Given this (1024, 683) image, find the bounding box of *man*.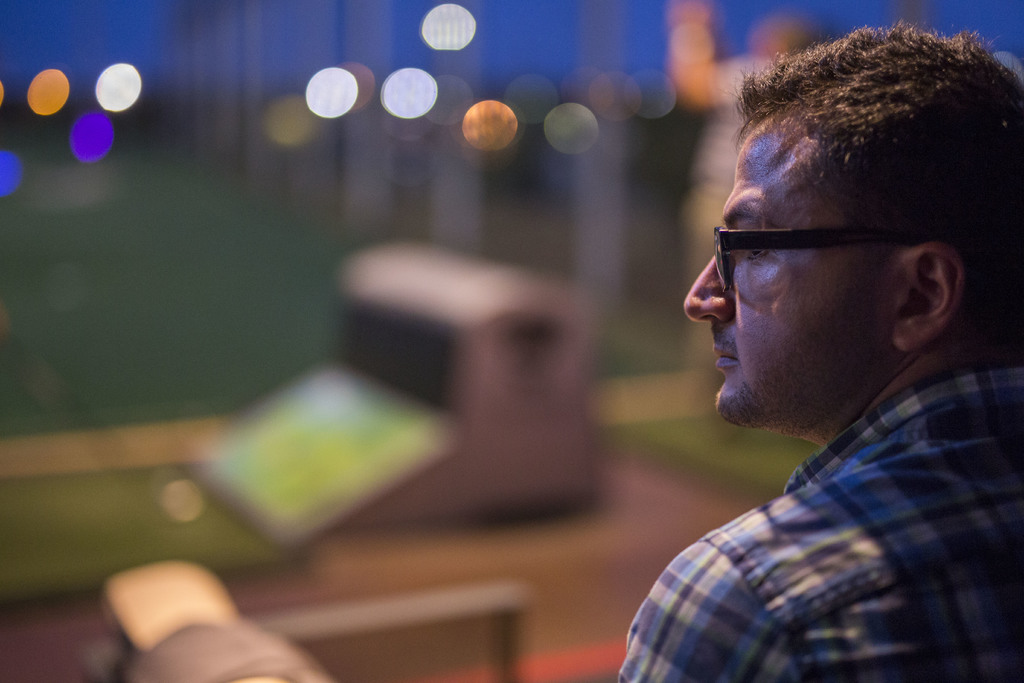
crop(606, 186, 1023, 680).
